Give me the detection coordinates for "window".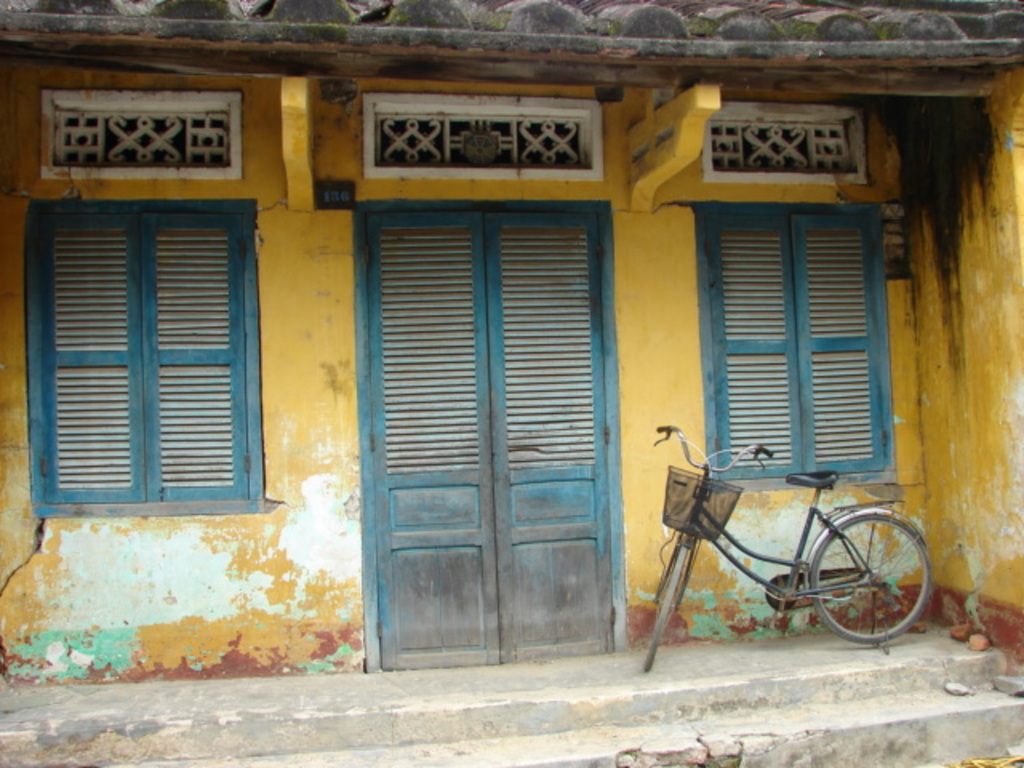
691,205,898,483.
